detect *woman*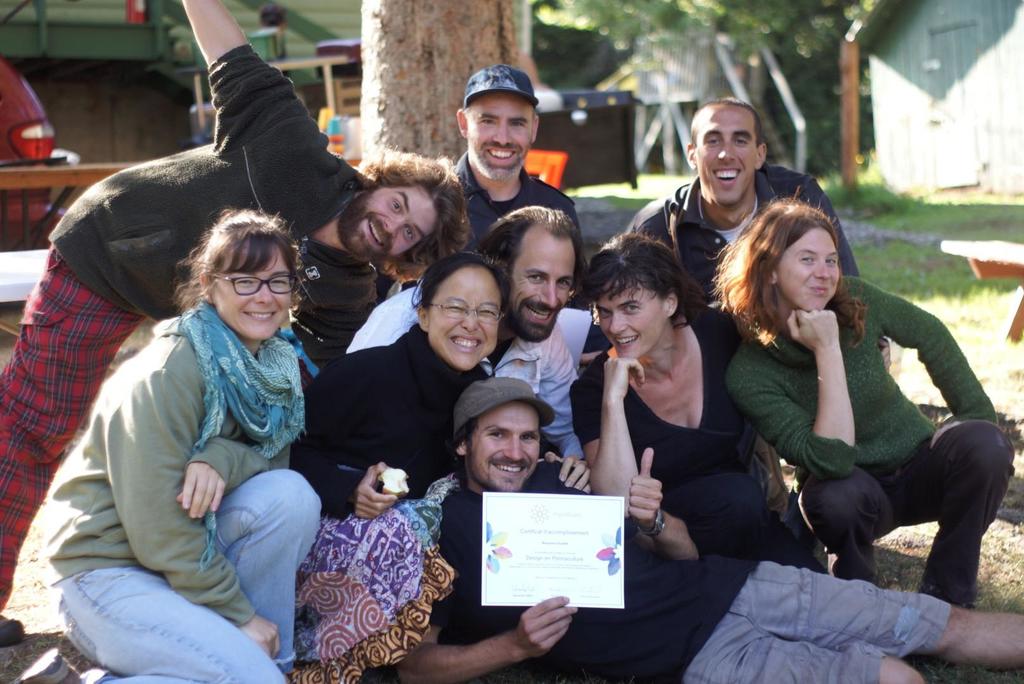
x1=570, y1=233, x2=829, y2=574
